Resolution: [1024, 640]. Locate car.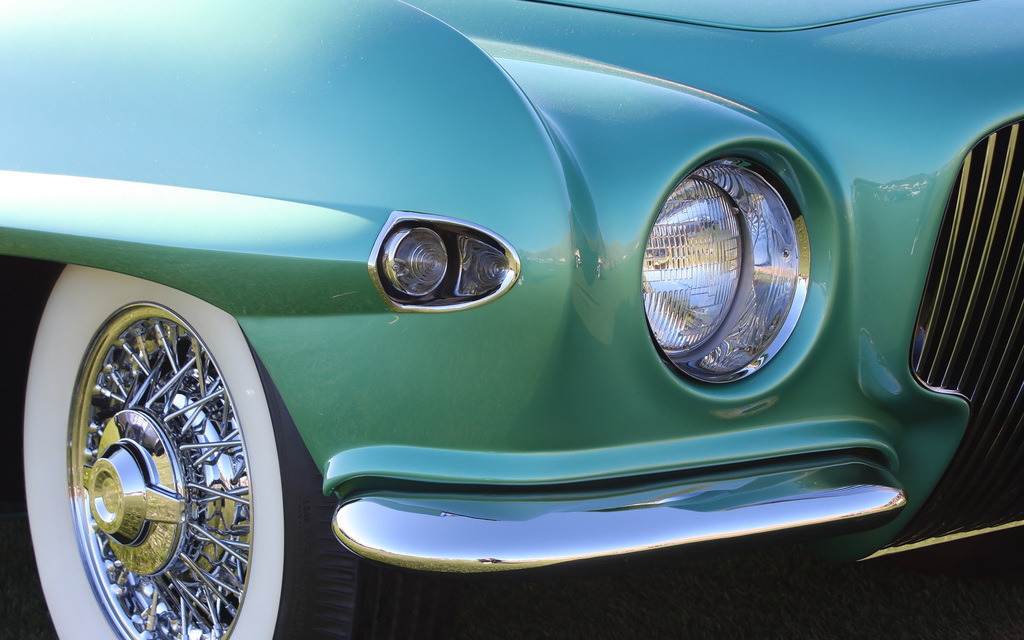
crop(0, 0, 1023, 639).
